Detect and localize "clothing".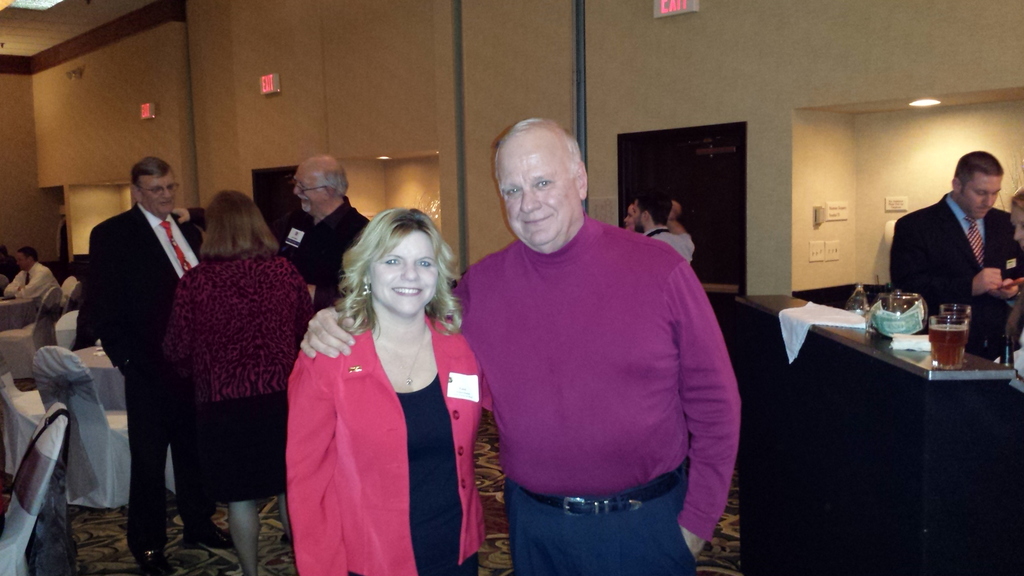
Localized at [2, 255, 60, 298].
